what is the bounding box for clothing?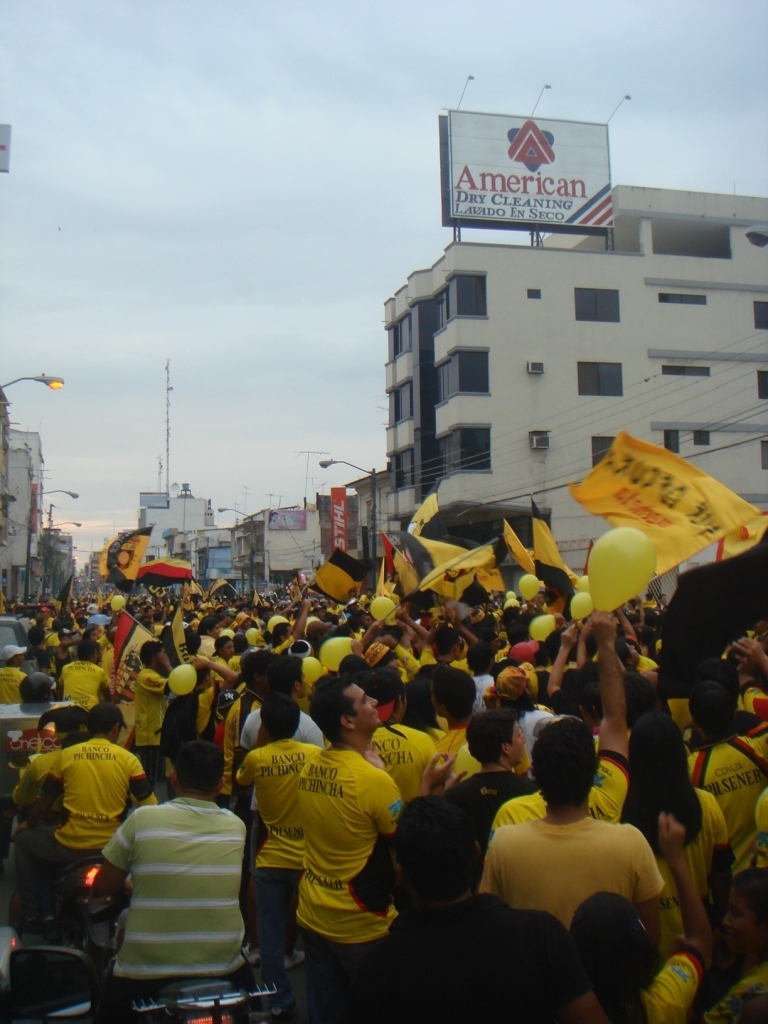
612:788:729:917.
